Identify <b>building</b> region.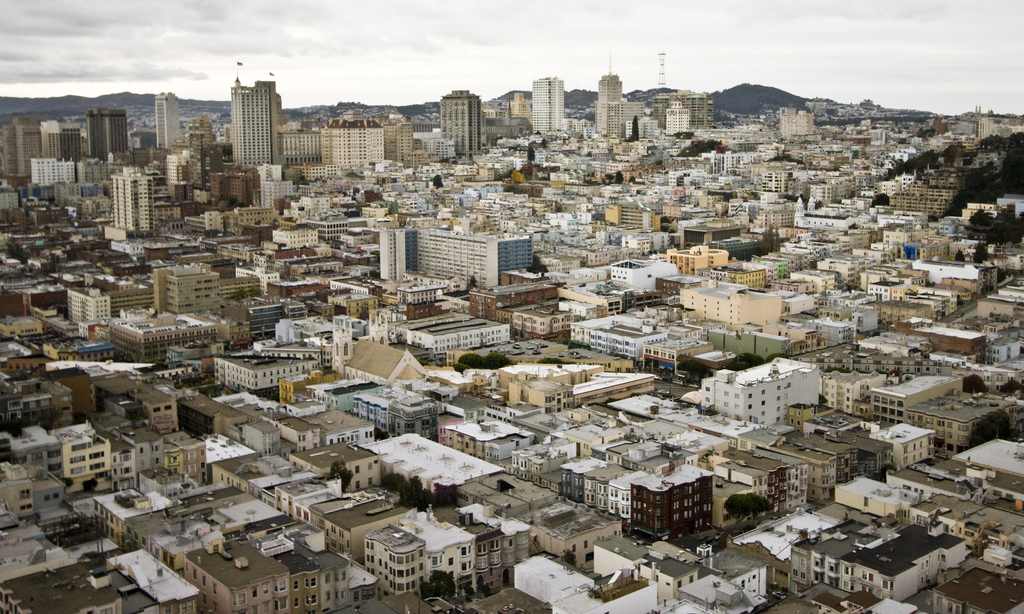
Region: crop(532, 78, 563, 136).
